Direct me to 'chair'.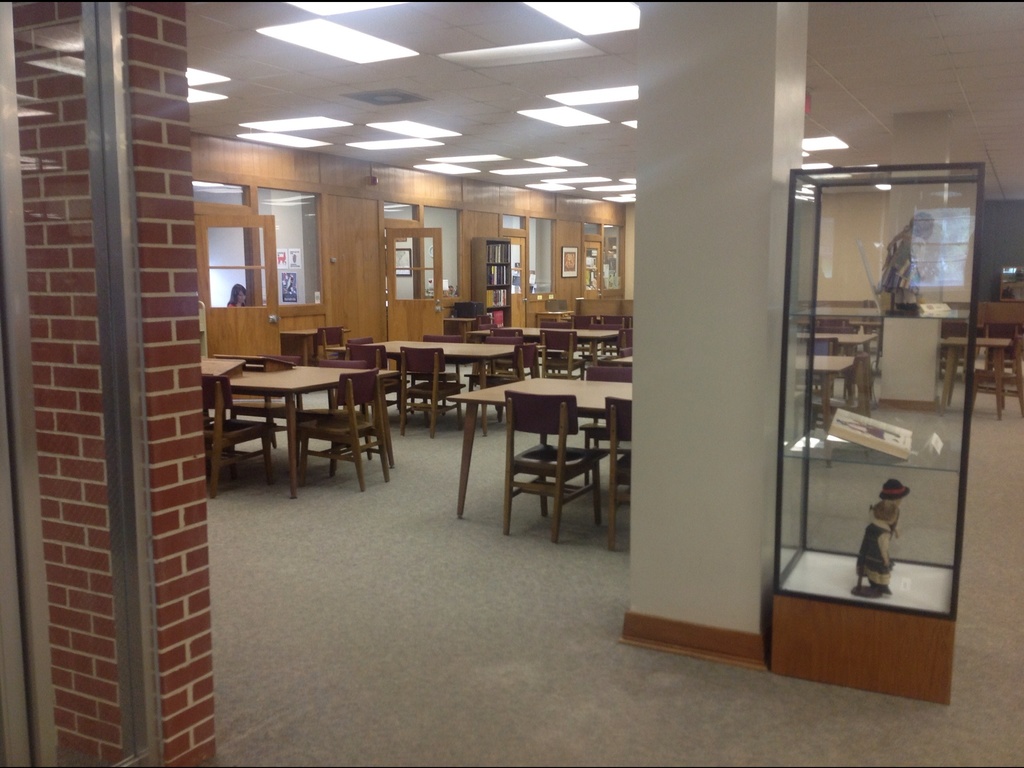
Direction: 403/332/459/407.
